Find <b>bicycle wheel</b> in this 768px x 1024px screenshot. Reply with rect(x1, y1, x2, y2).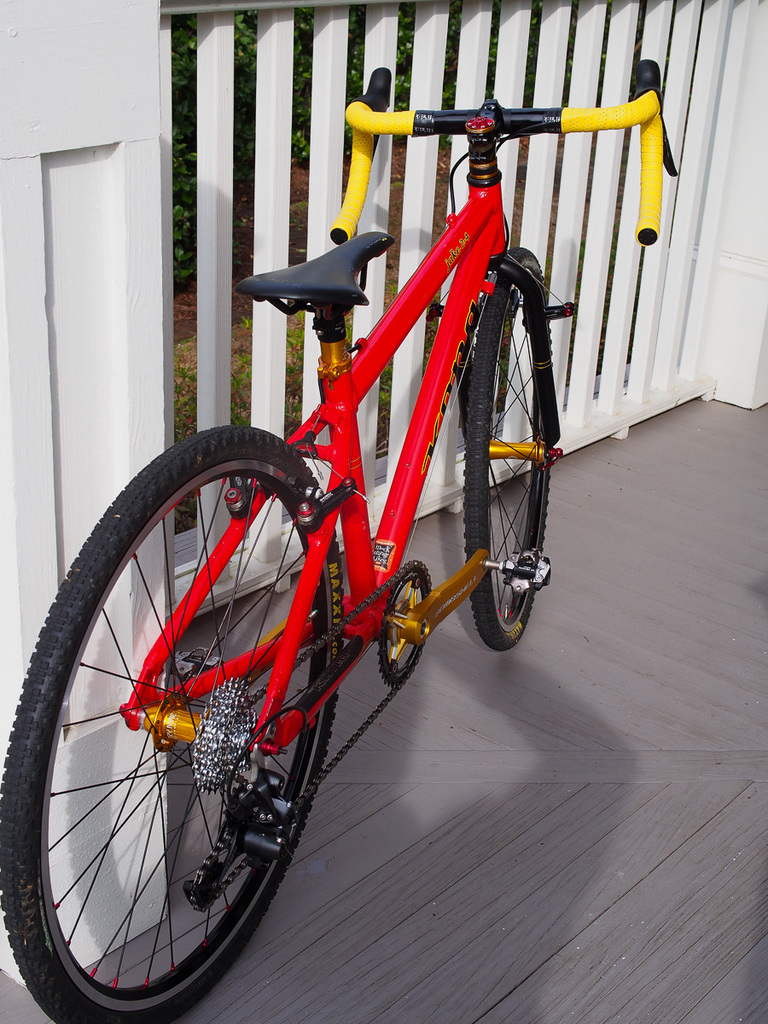
rect(16, 467, 358, 997).
